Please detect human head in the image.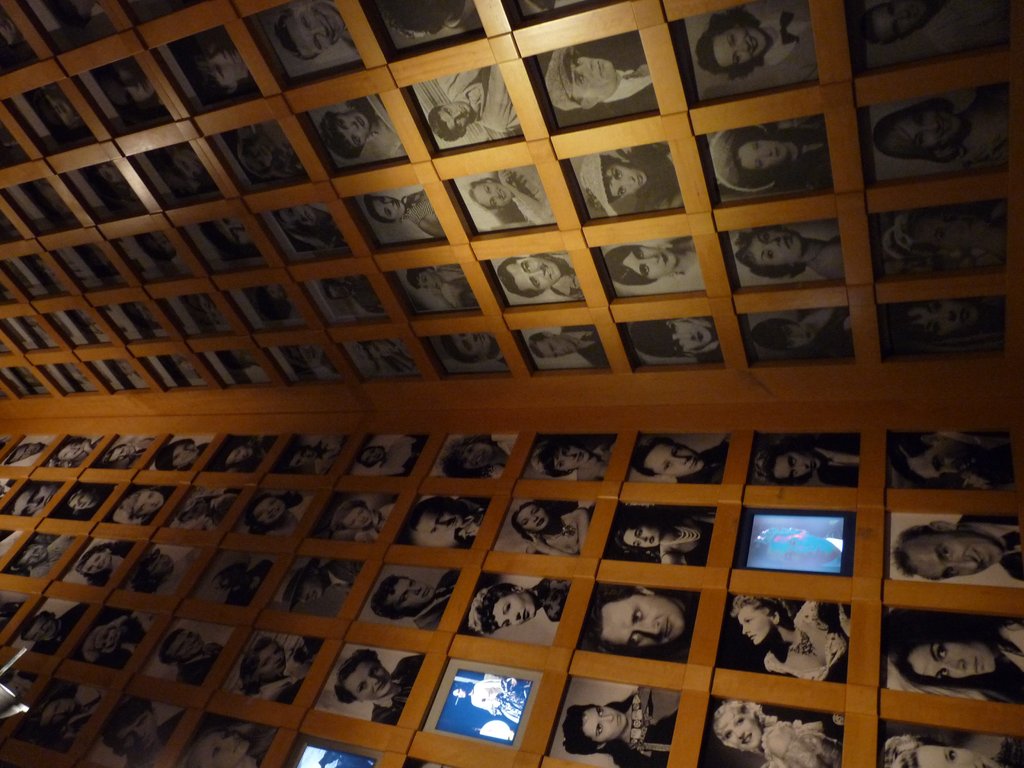
pyautogui.locateOnScreen(184, 35, 242, 100).
